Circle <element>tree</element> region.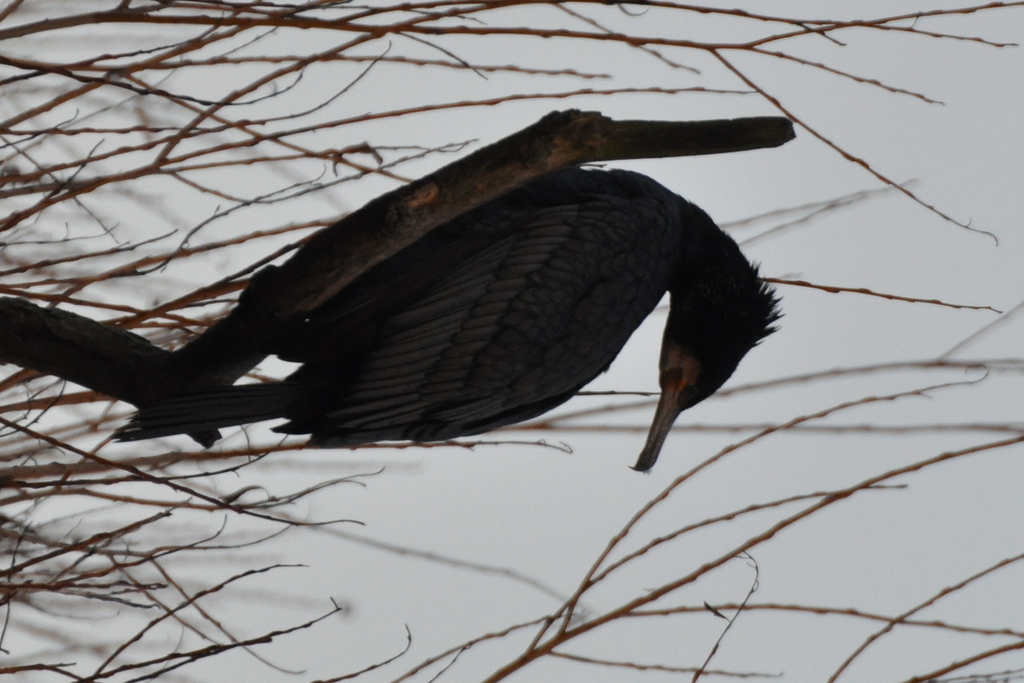
Region: locate(0, 0, 1023, 682).
